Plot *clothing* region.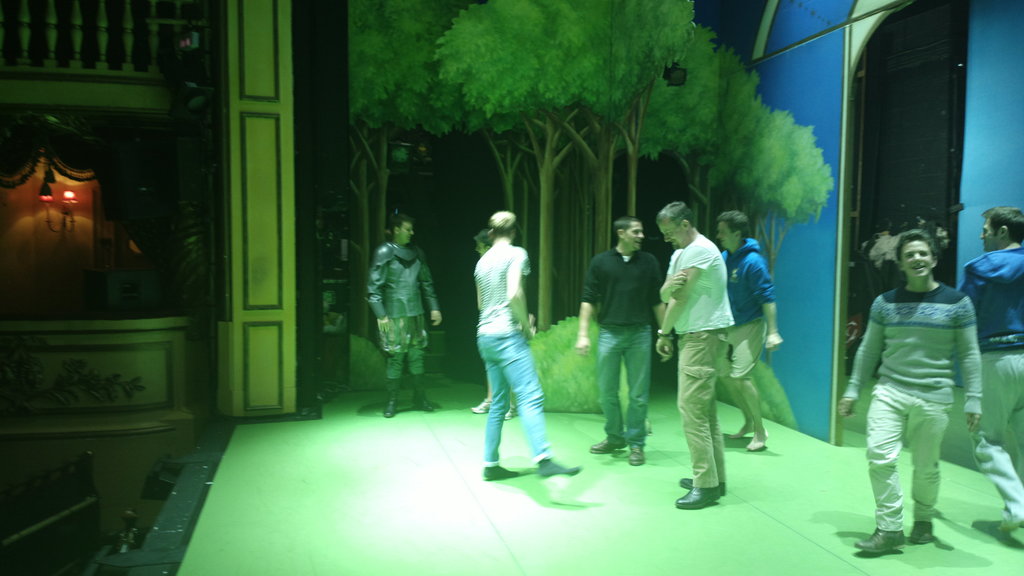
Plotted at [953, 243, 1023, 516].
